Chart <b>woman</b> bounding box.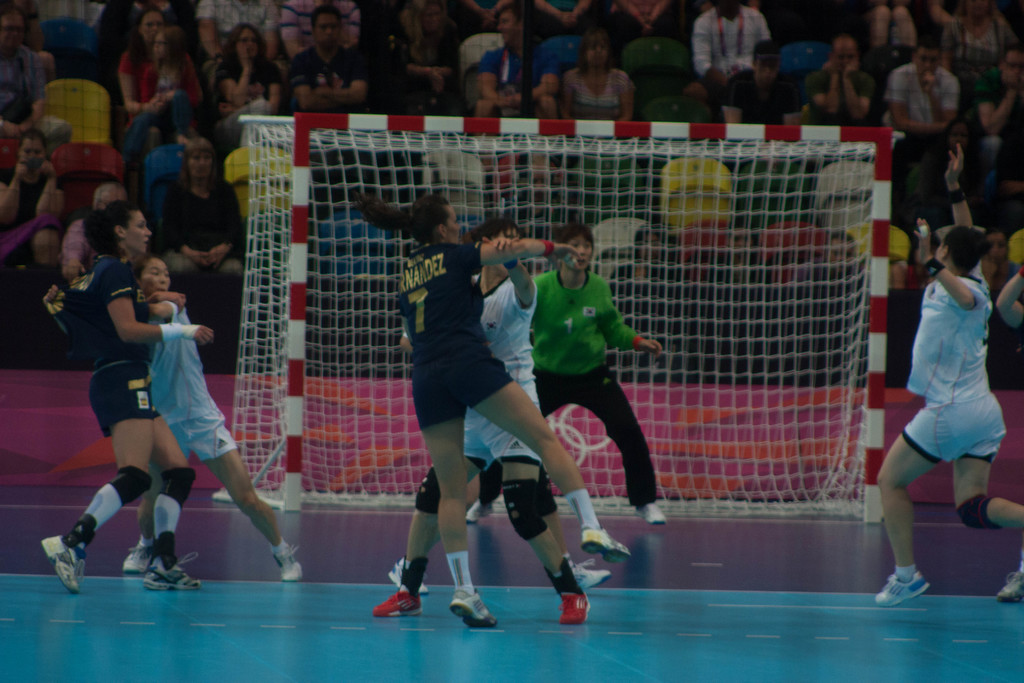
Charted: locate(461, 216, 671, 522).
